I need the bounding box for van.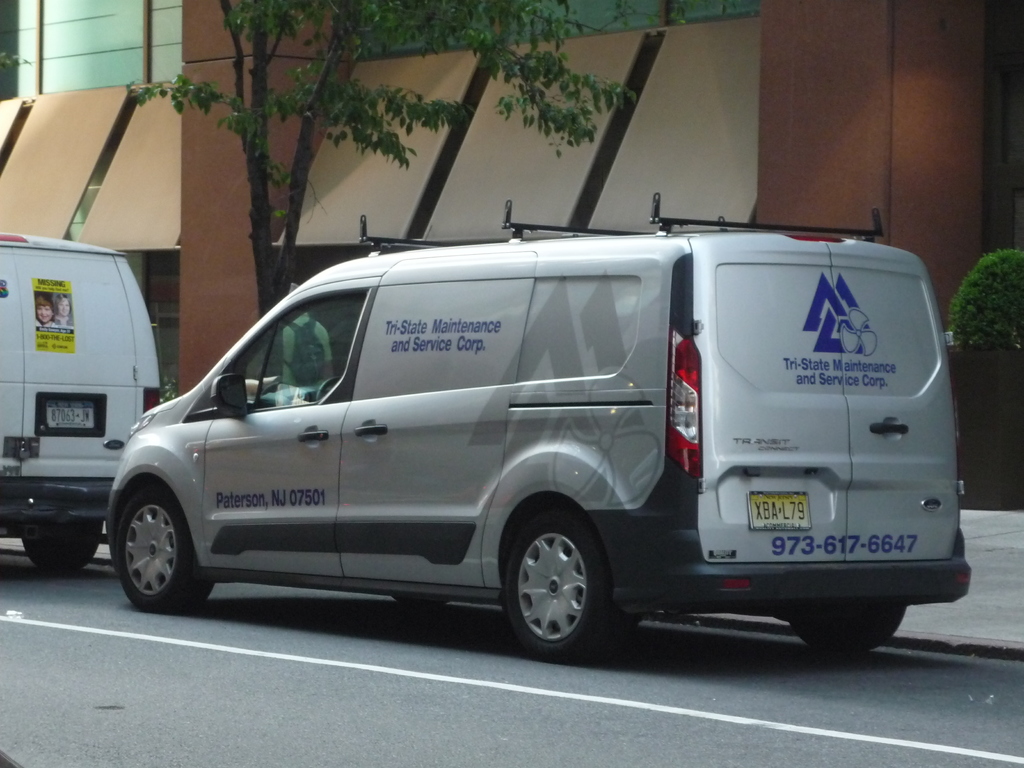
Here it is: [x1=102, y1=188, x2=975, y2=665].
